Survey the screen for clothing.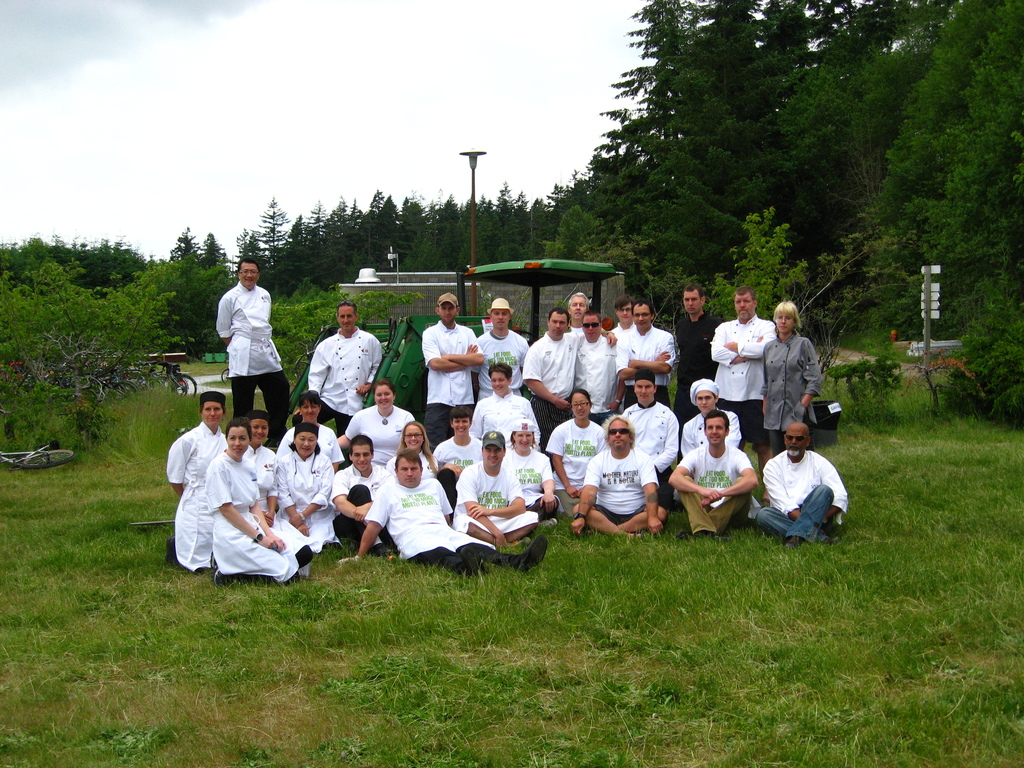
Survey found: (left=745, top=446, right=849, bottom=535).
